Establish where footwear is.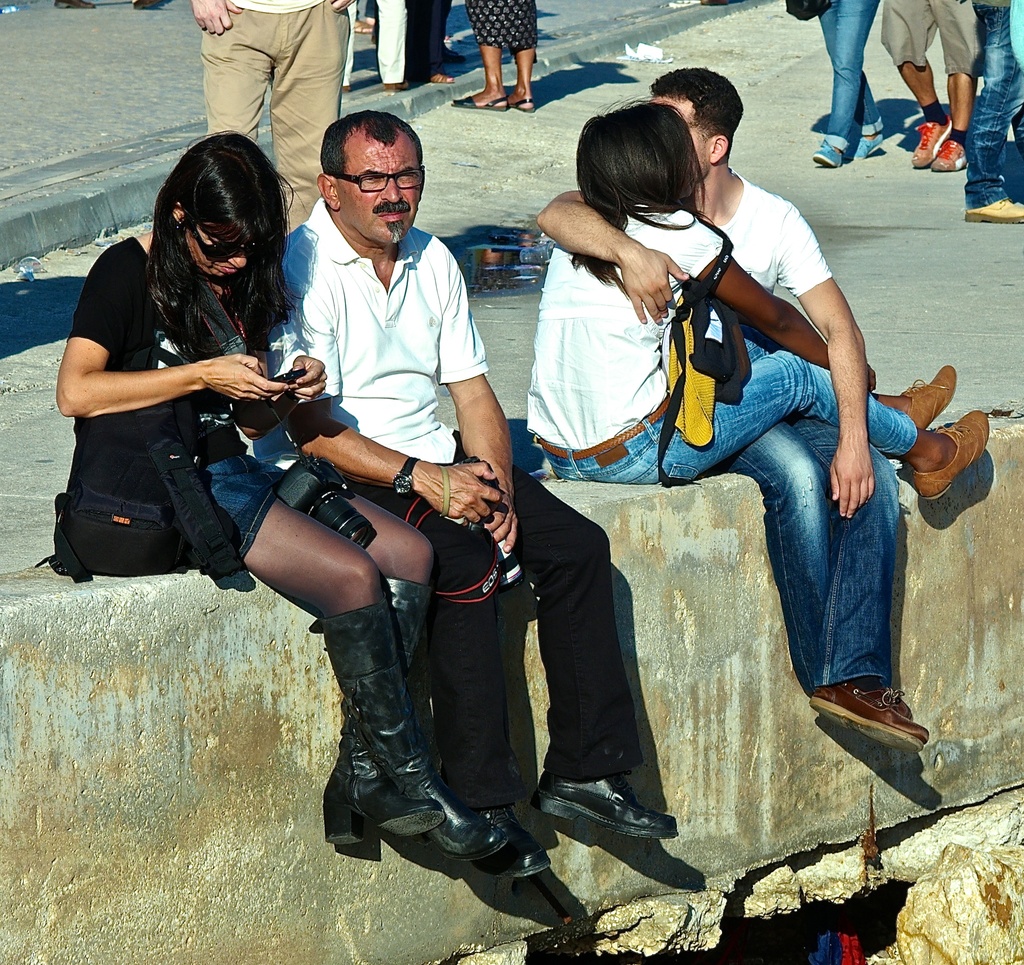
Established at bbox=[932, 135, 965, 170].
